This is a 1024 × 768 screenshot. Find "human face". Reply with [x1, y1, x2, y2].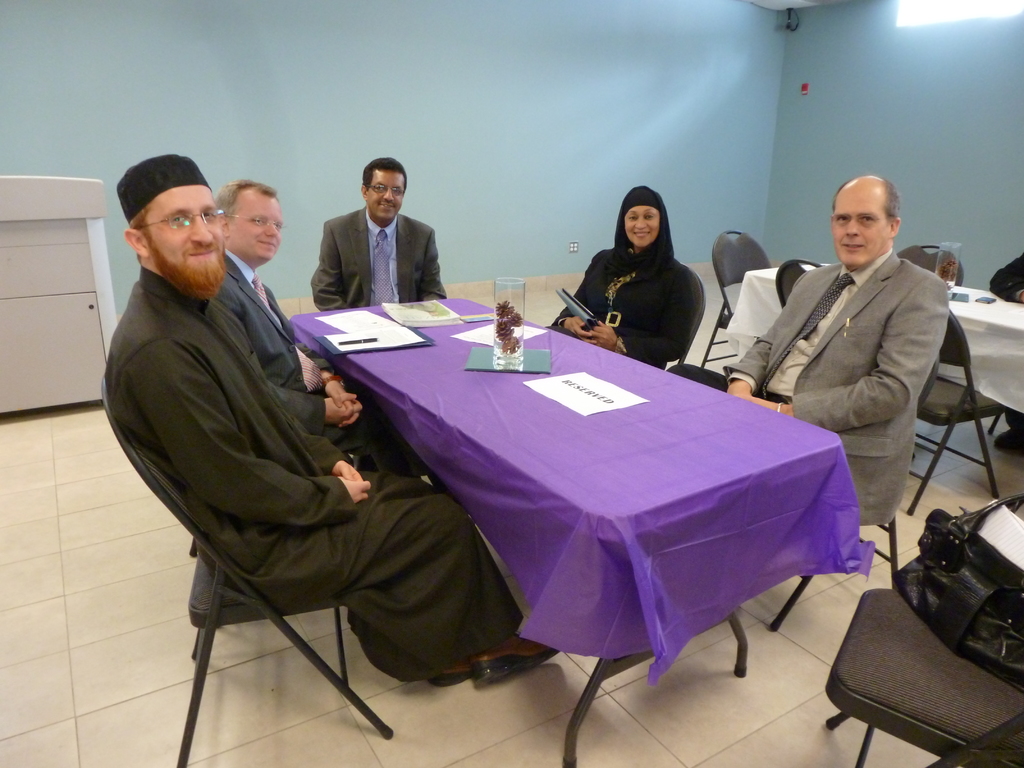
[362, 168, 406, 220].
